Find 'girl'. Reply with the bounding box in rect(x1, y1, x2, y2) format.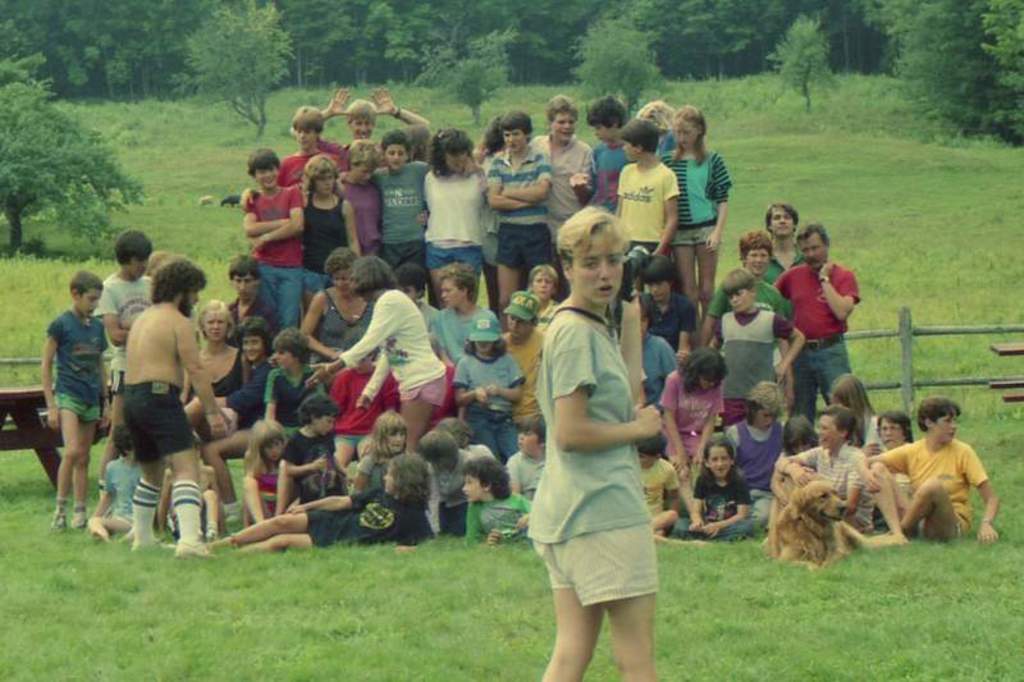
rect(781, 413, 819, 449).
